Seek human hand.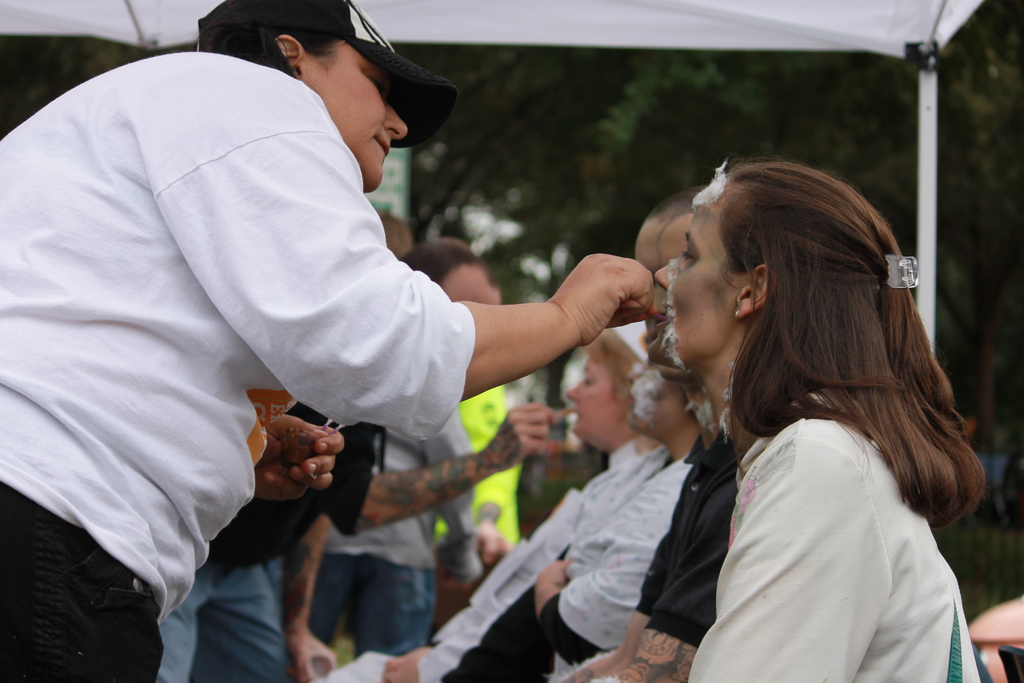
x1=255 y1=413 x2=345 y2=504.
